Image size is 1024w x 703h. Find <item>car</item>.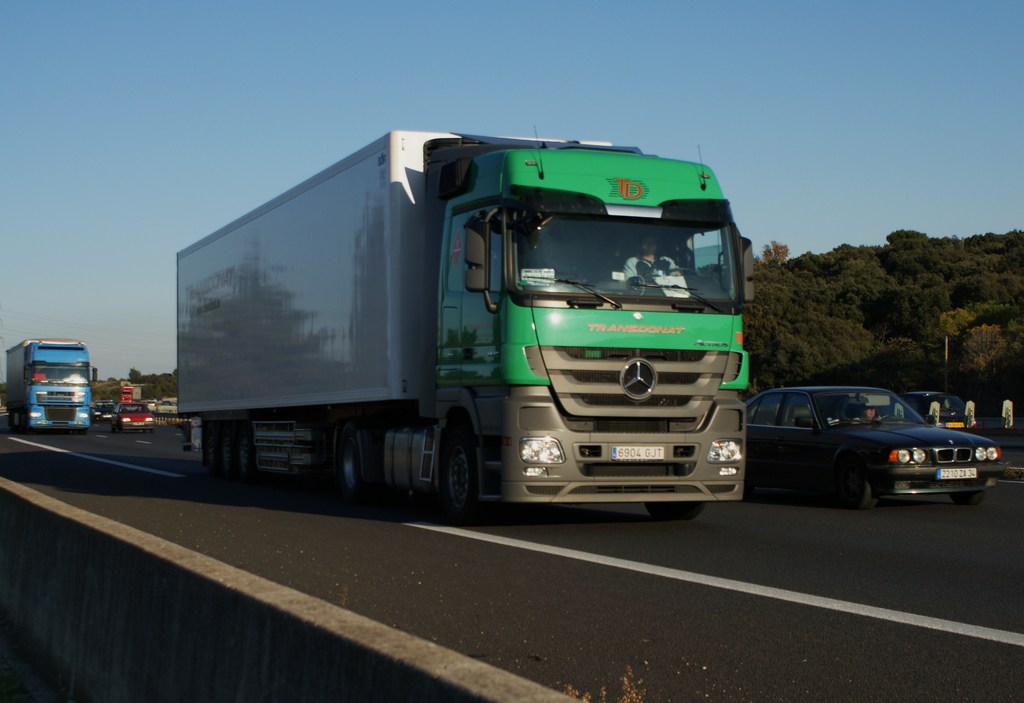
pyautogui.locateOnScreen(147, 401, 156, 406).
